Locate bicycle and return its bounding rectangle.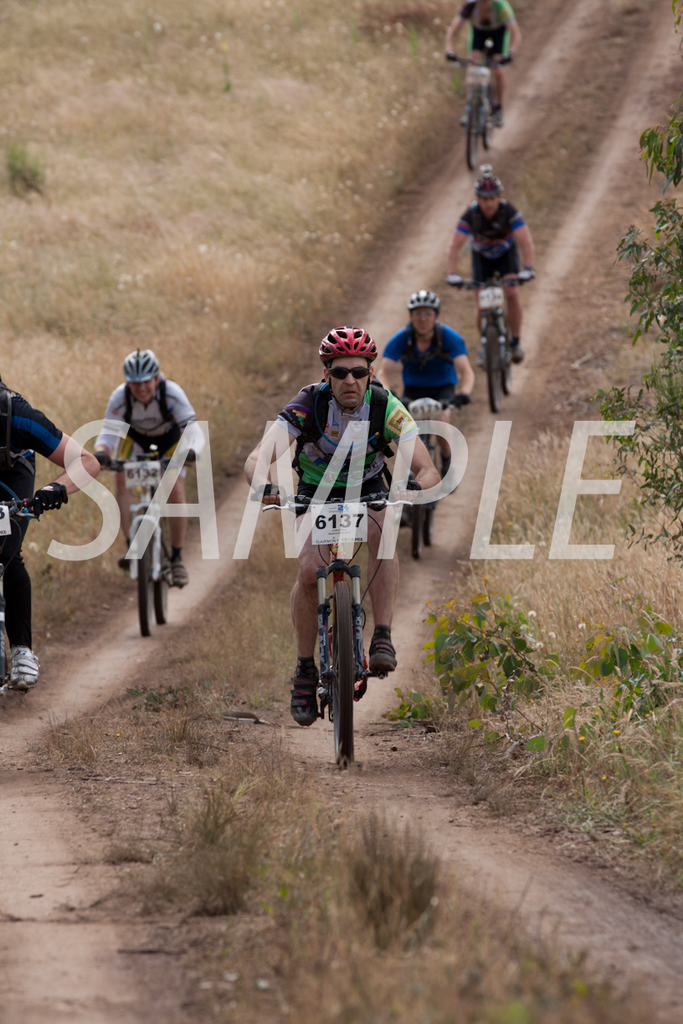
276 508 404 766.
